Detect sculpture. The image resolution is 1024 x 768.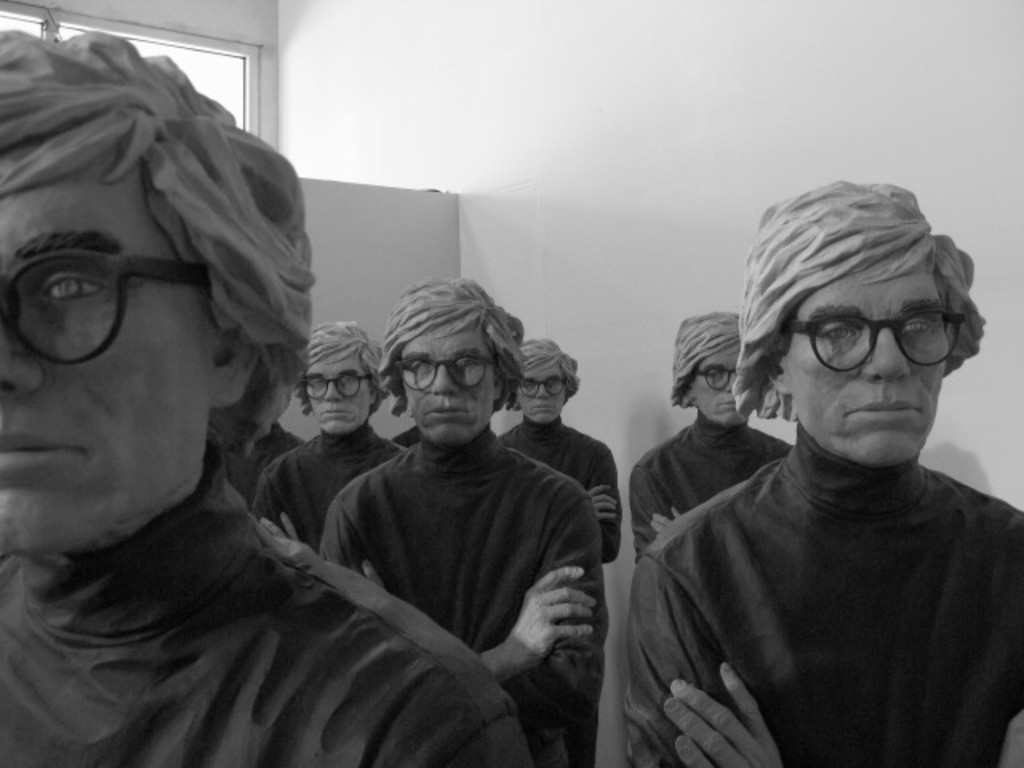
x1=470, y1=339, x2=646, y2=568.
